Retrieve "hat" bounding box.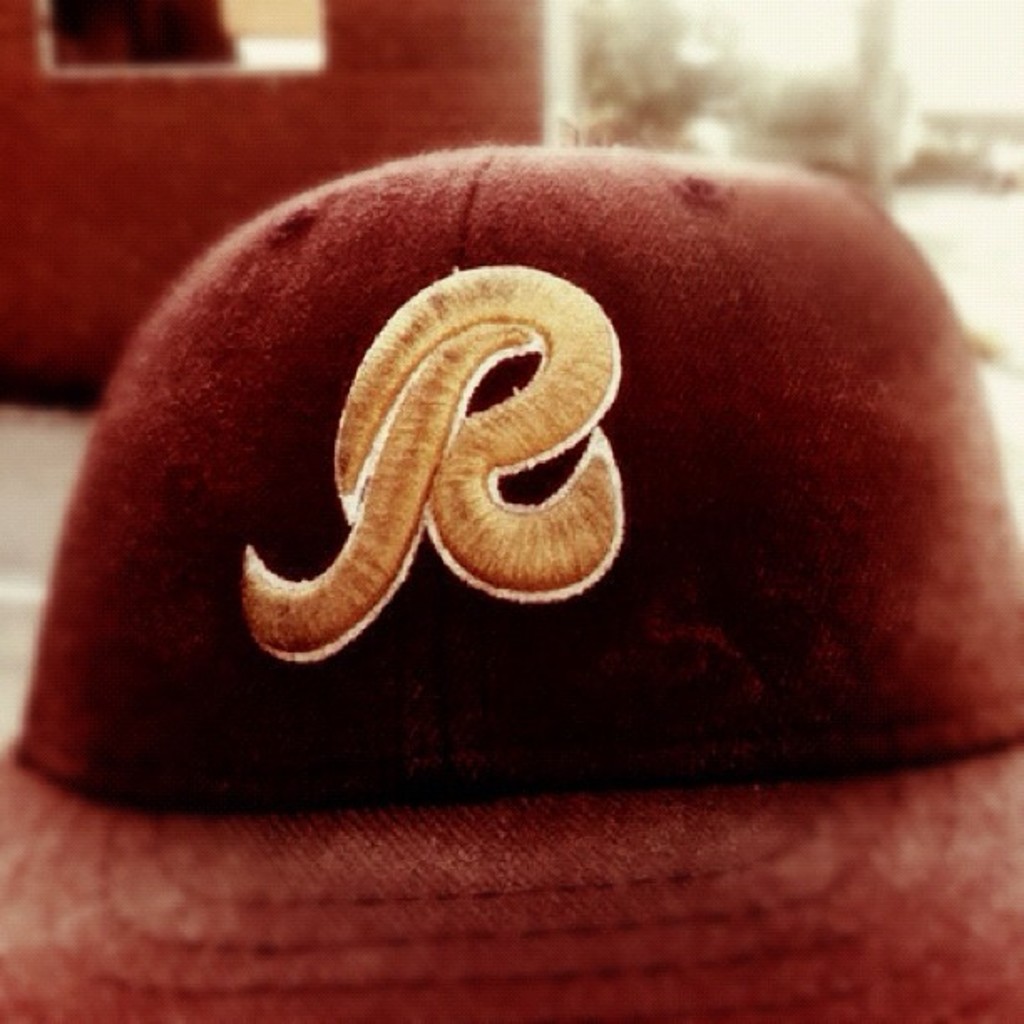
Bounding box: box(0, 141, 1022, 1022).
